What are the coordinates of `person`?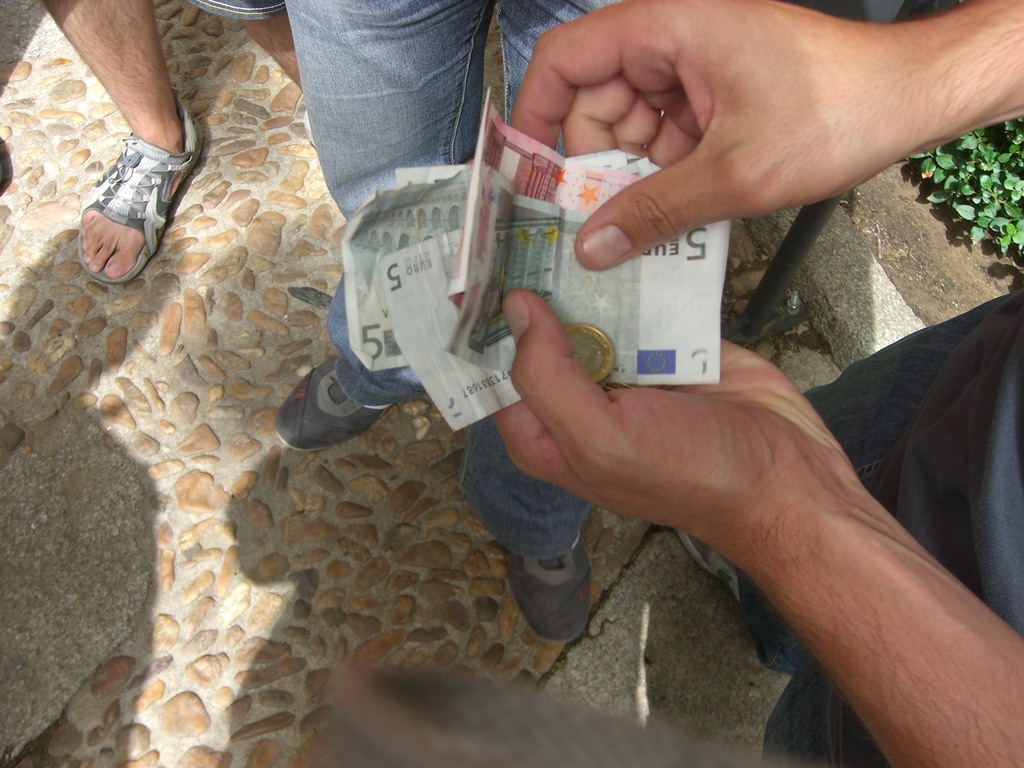
crop(41, 0, 316, 286).
